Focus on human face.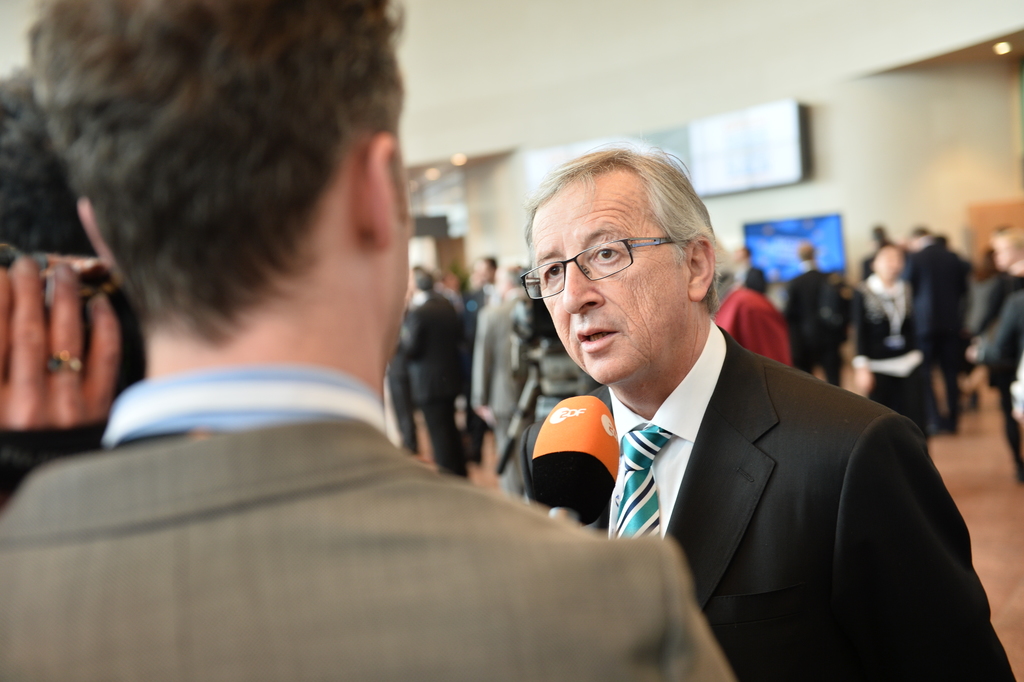
Focused at x1=531, y1=183, x2=691, y2=386.
